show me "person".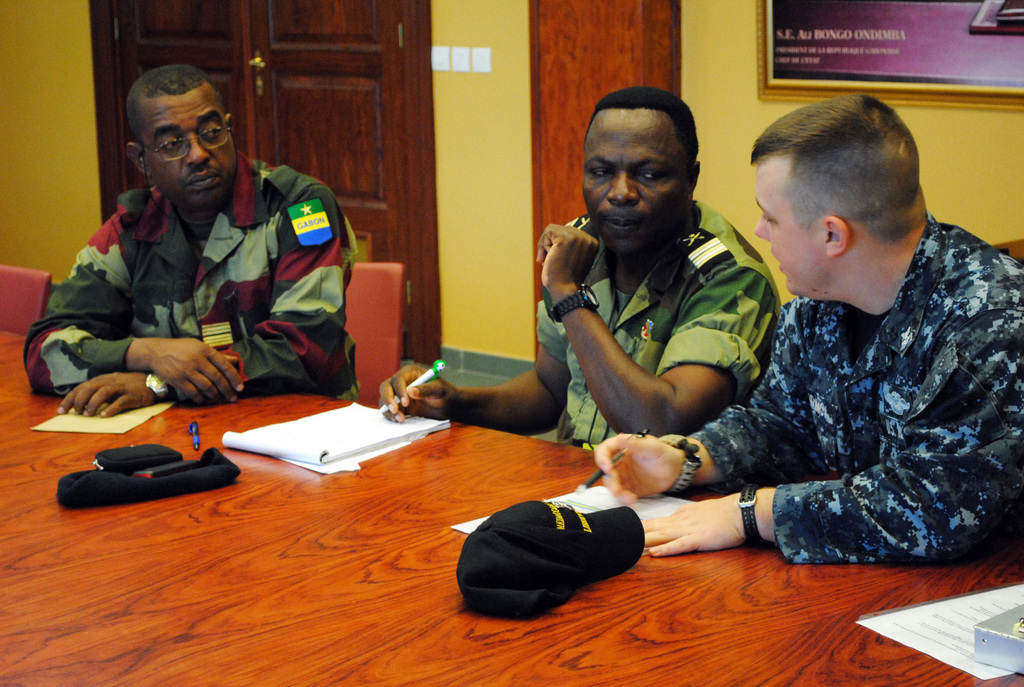
"person" is here: [x1=594, y1=89, x2=1023, y2=564].
